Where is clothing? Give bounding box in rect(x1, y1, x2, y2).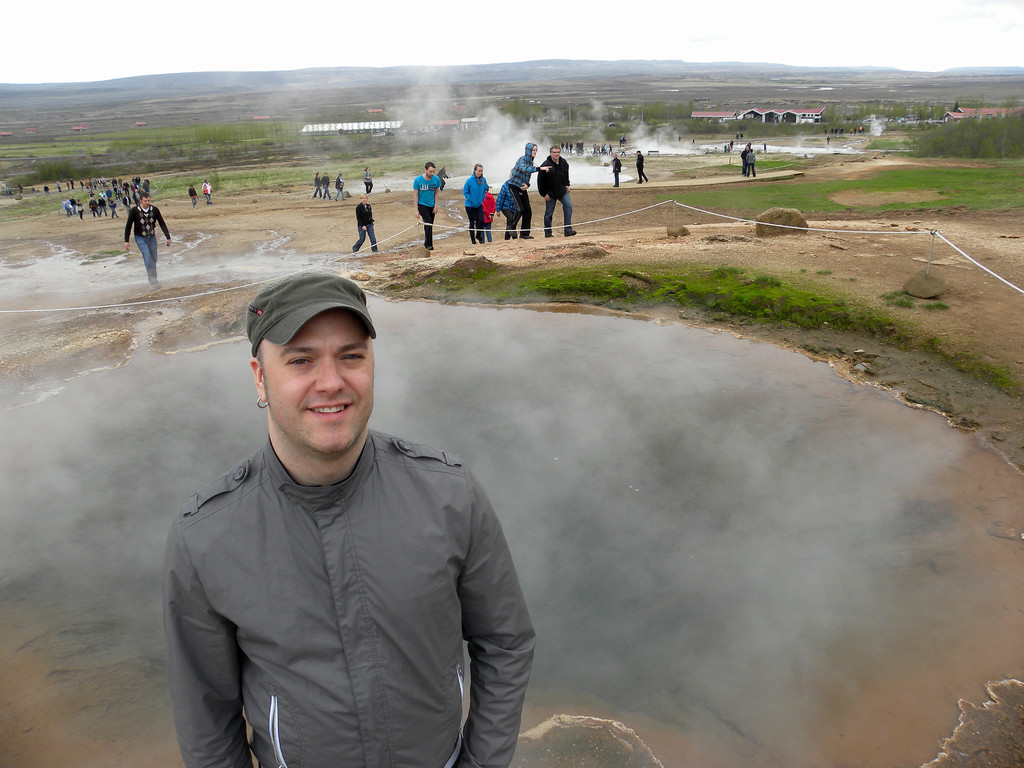
rect(481, 192, 495, 239).
